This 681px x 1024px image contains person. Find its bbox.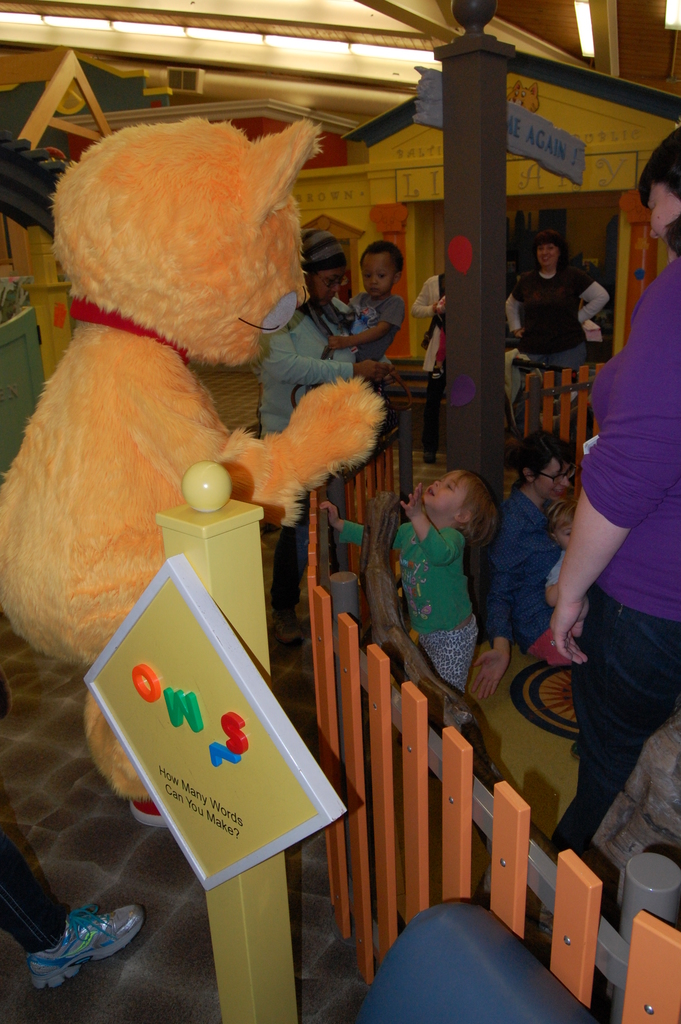
rect(251, 230, 393, 648).
